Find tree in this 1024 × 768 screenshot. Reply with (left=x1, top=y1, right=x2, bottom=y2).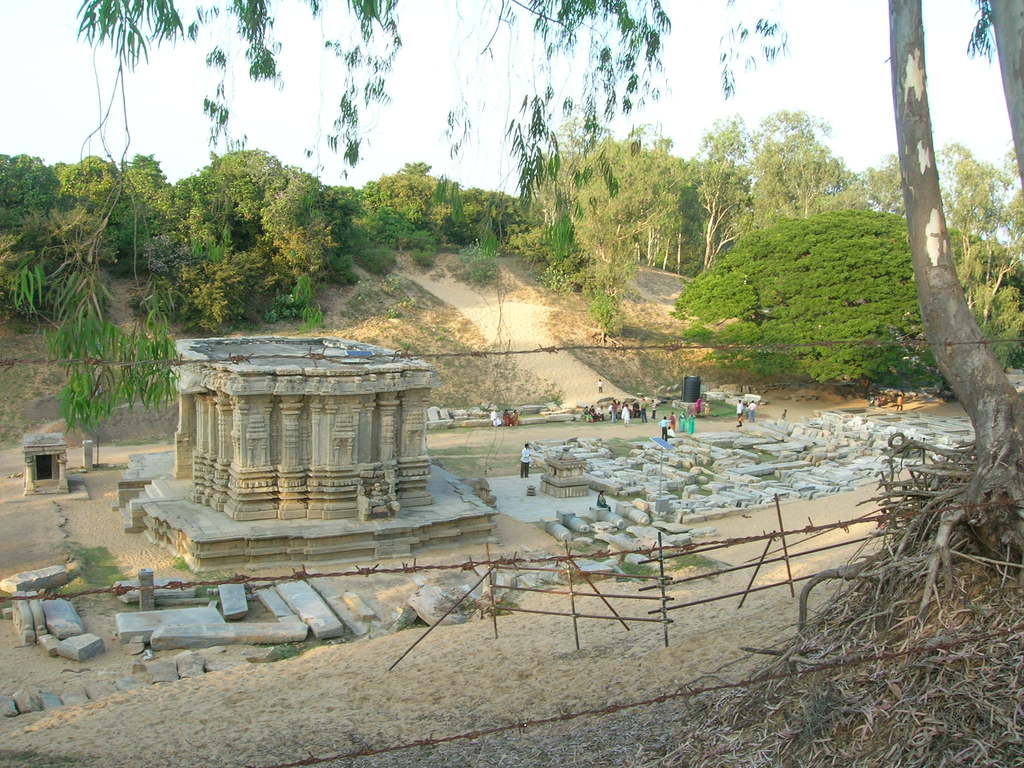
(left=6, top=0, right=1023, bottom=570).
